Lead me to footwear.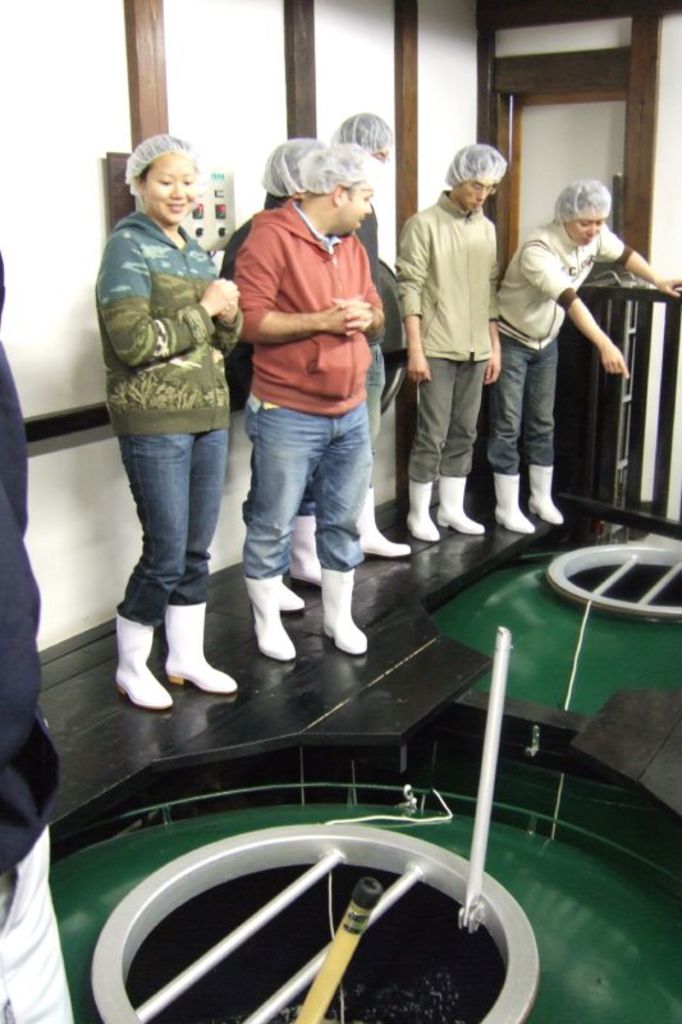
Lead to (443,475,477,535).
